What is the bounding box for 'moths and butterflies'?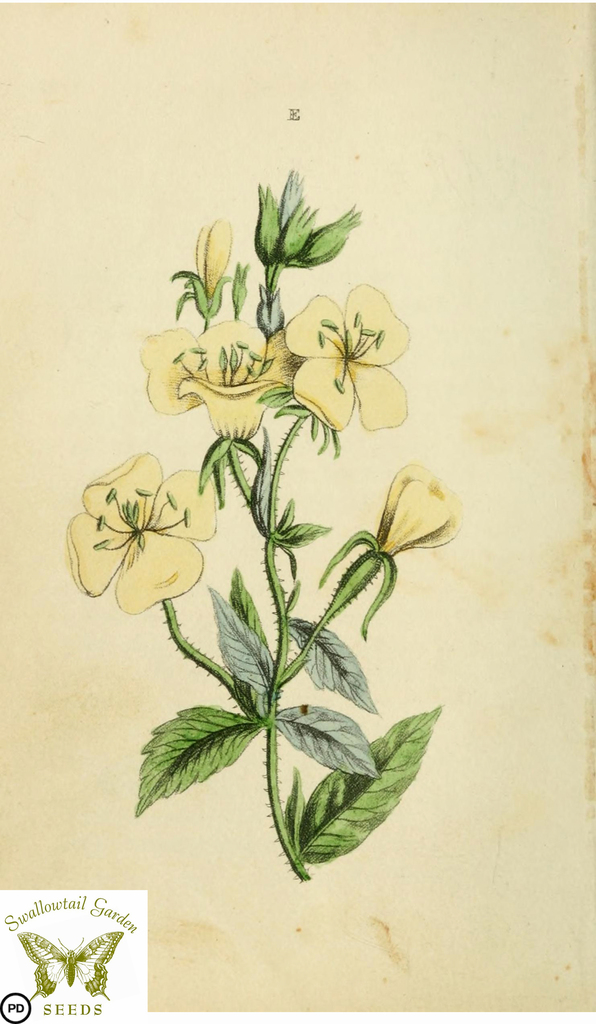
(x1=12, y1=929, x2=126, y2=1002).
